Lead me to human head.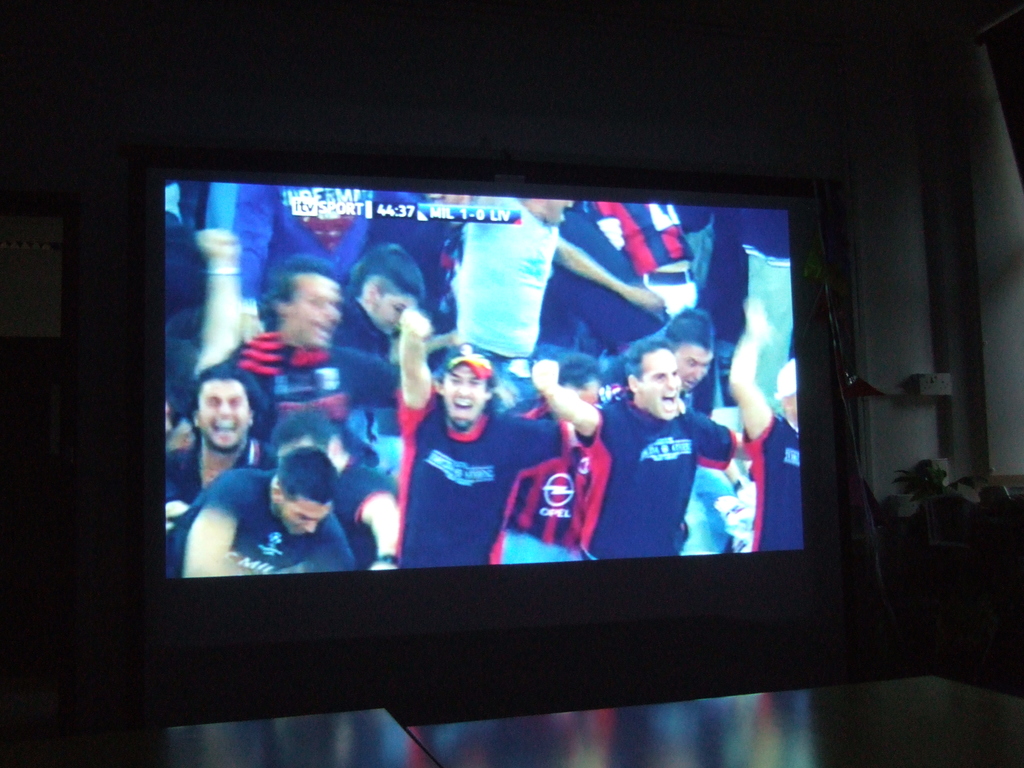
Lead to [192,369,255,449].
